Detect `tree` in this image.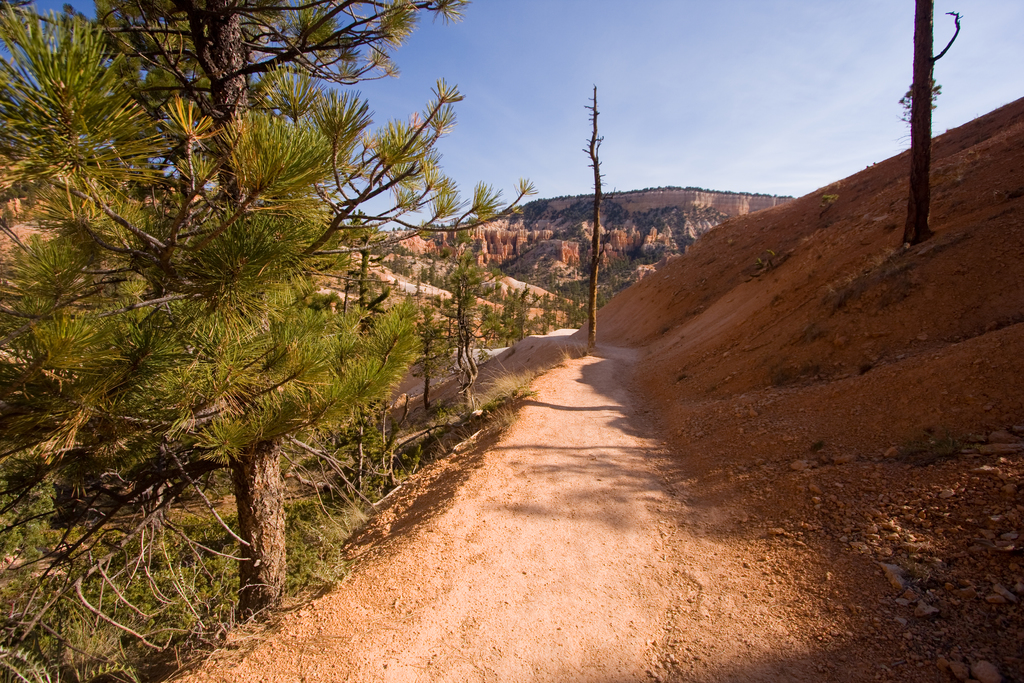
Detection: 899, 0, 966, 245.
